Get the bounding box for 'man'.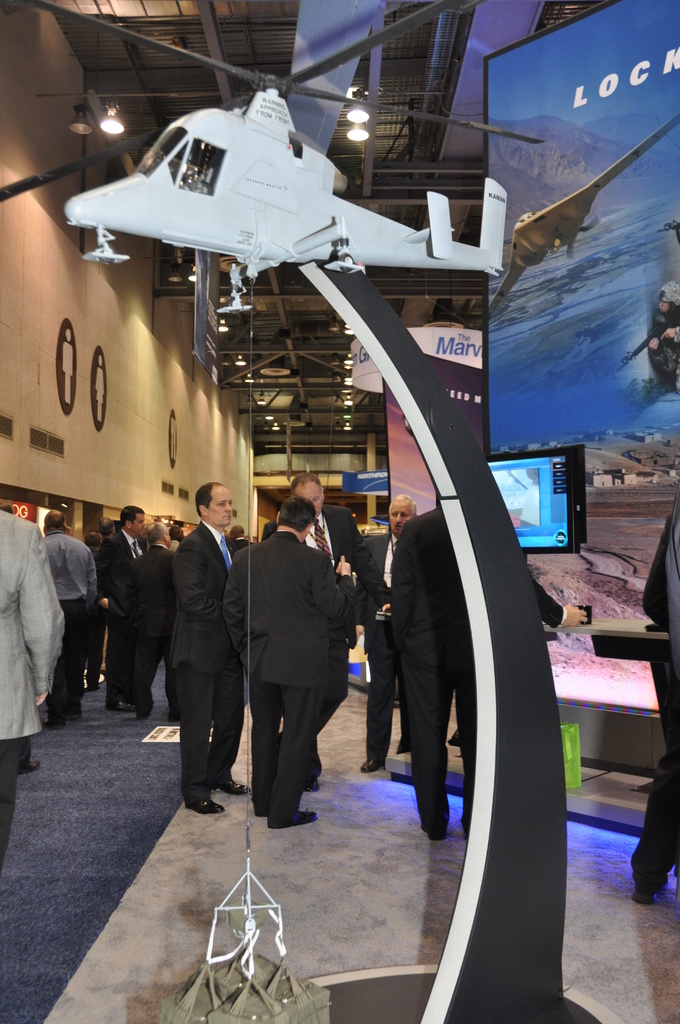
(41,507,99,733).
